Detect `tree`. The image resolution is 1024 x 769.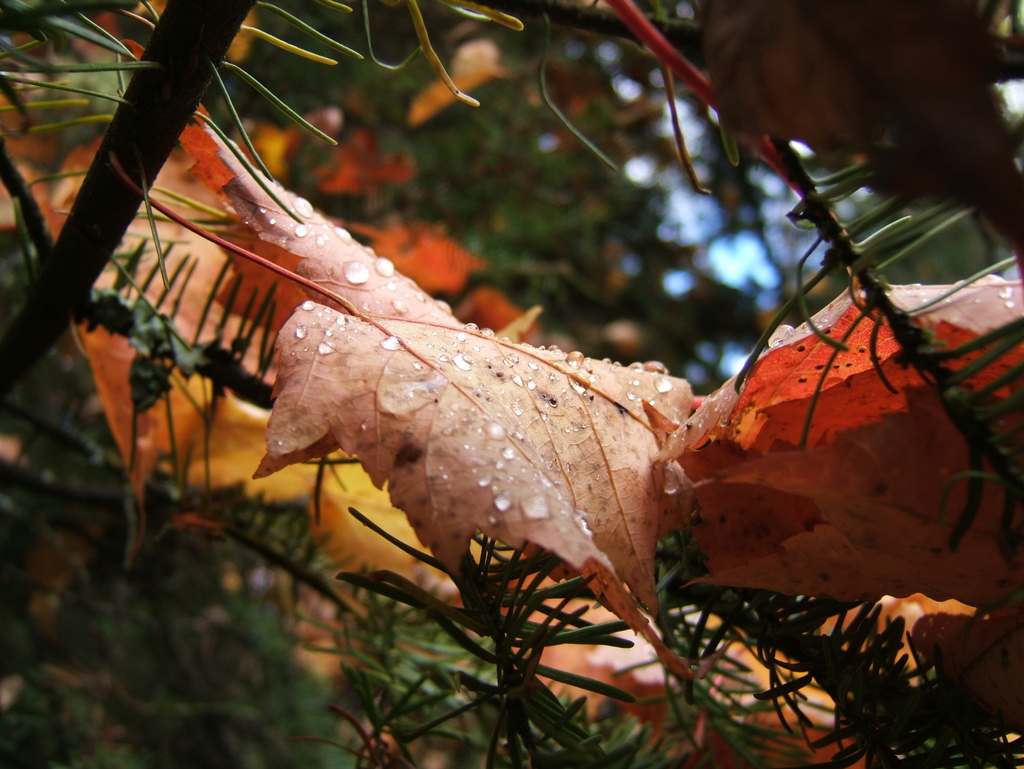
left=0, top=0, right=1023, bottom=768.
